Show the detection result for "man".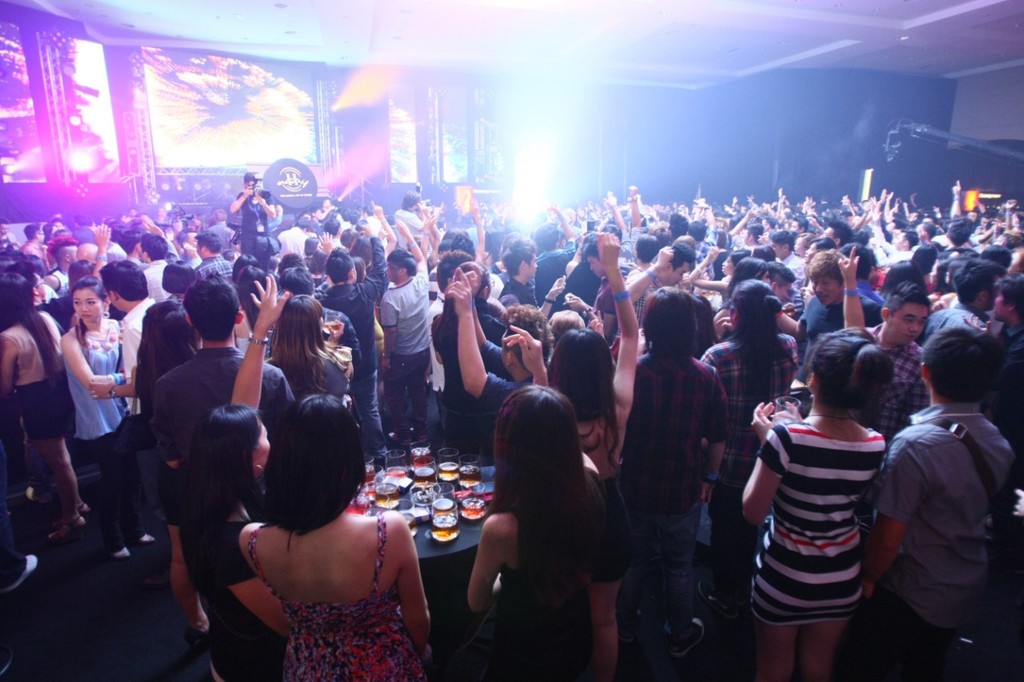
x1=146 y1=238 x2=176 y2=298.
